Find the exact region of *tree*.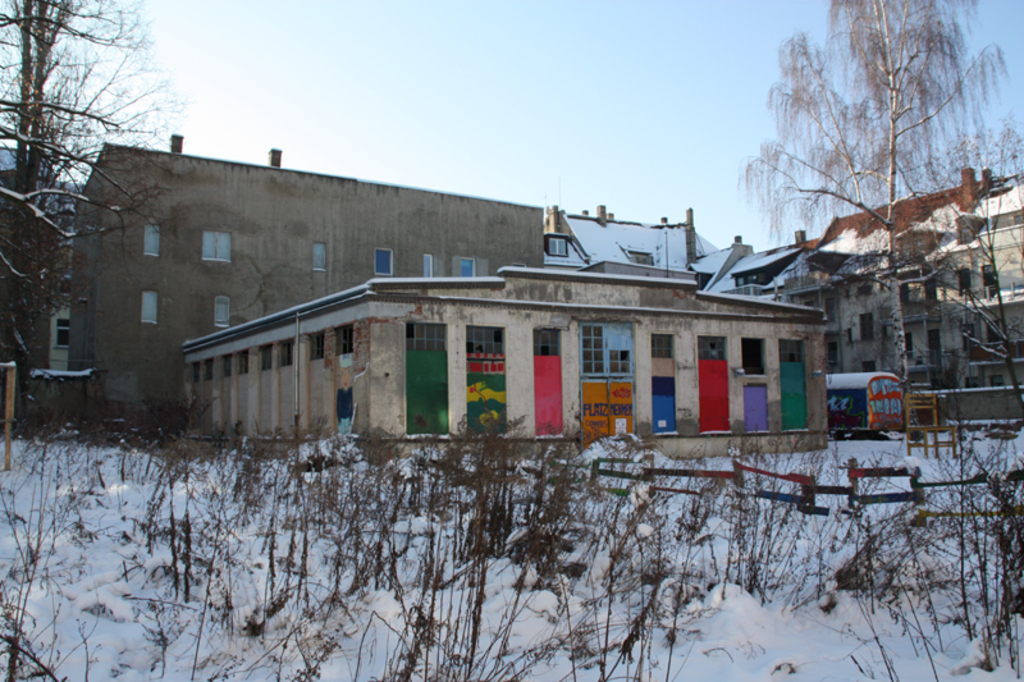
Exact region: {"left": 0, "top": 0, "right": 178, "bottom": 431}.
